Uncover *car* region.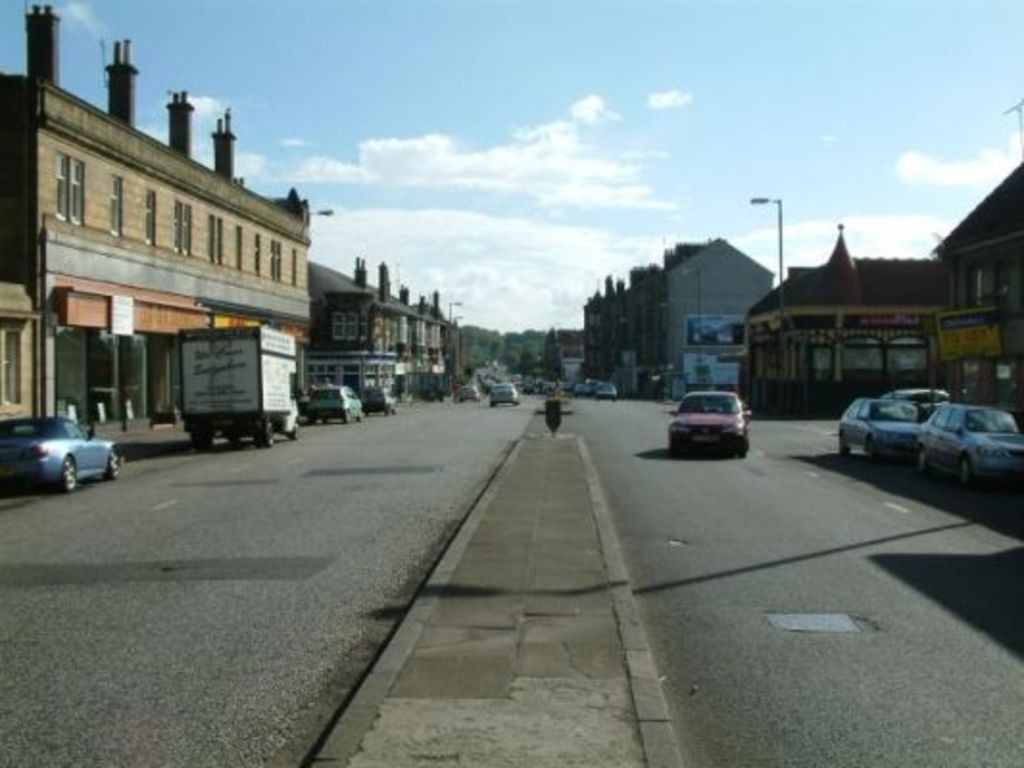
Uncovered: x1=298, y1=378, x2=361, y2=420.
